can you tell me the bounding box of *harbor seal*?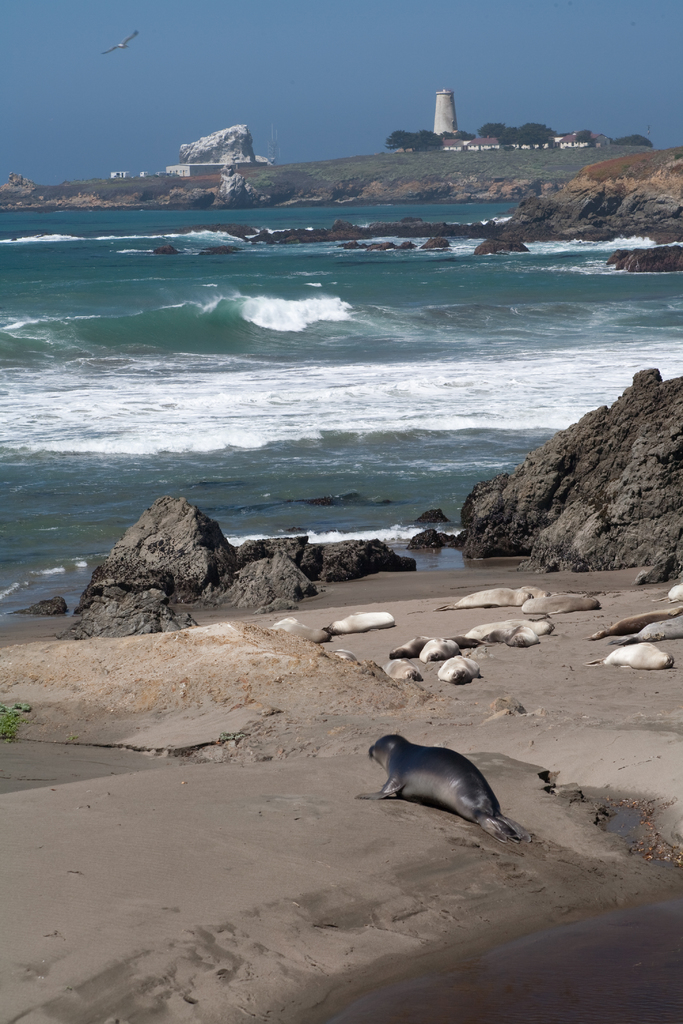
(584,641,677,673).
